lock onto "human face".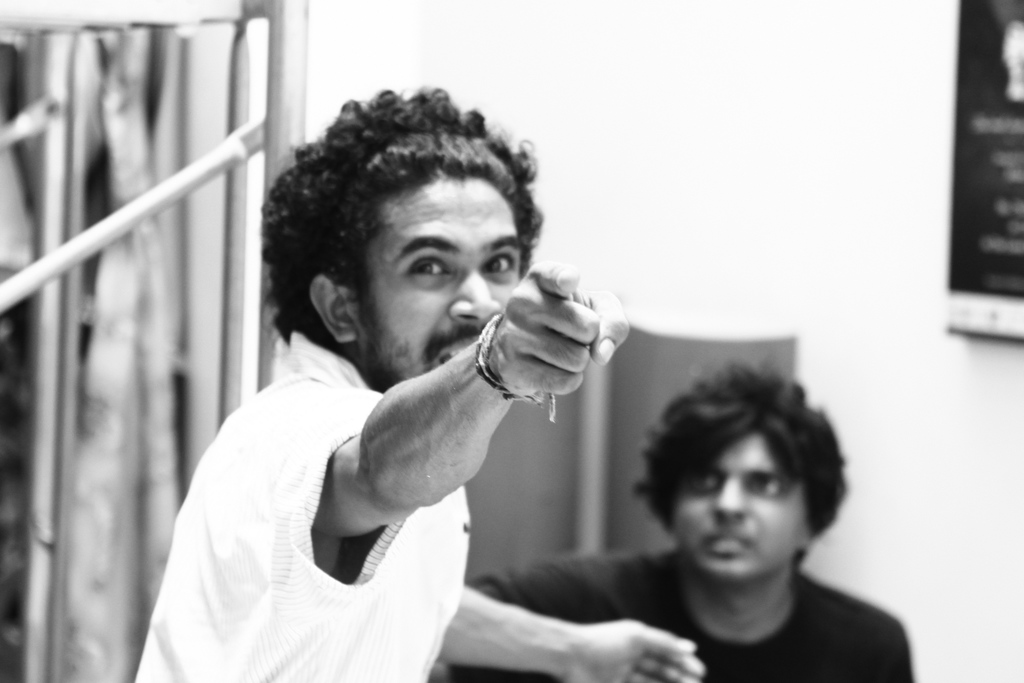
Locked: bbox=(668, 436, 808, 580).
